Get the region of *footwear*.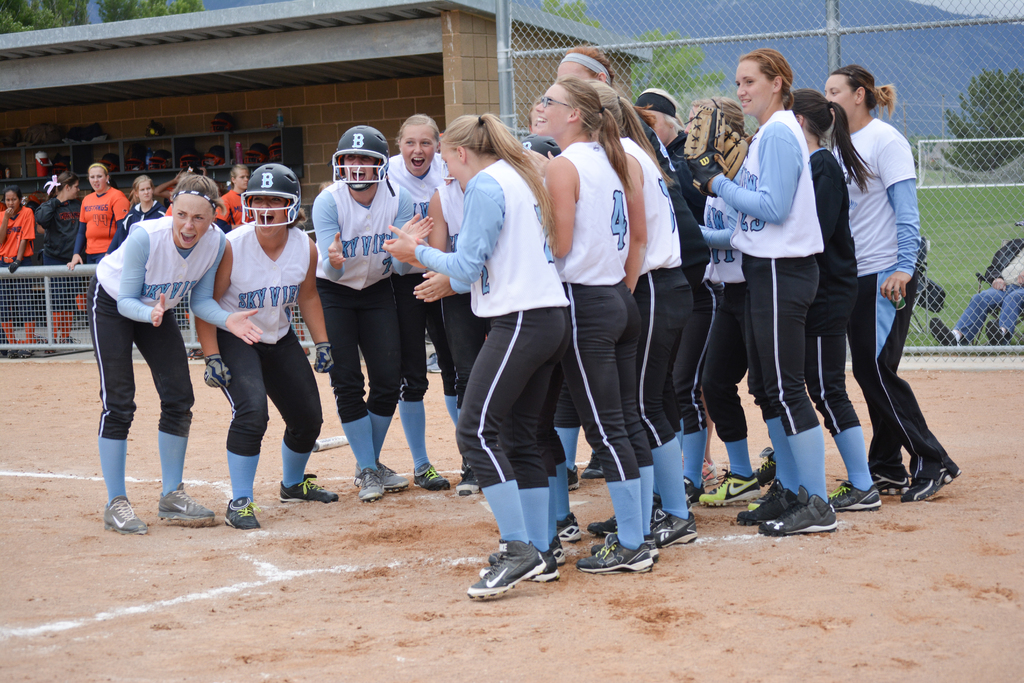
bbox=[591, 534, 659, 568].
